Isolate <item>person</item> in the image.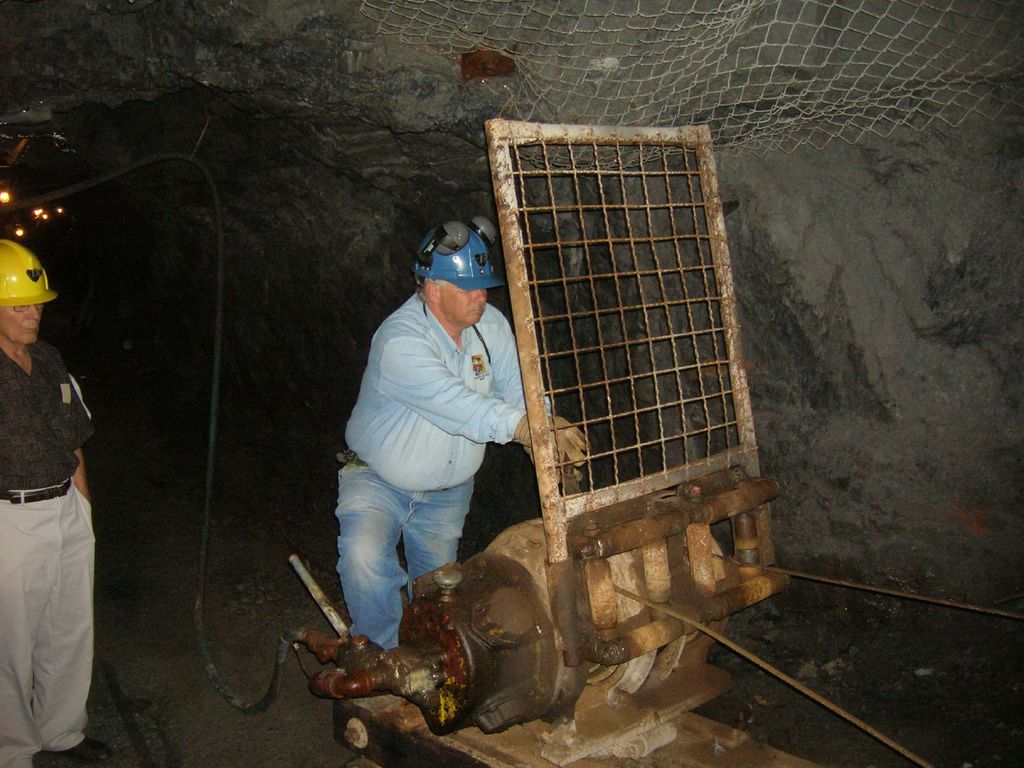
Isolated region: x1=0 y1=241 x2=111 y2=767.
